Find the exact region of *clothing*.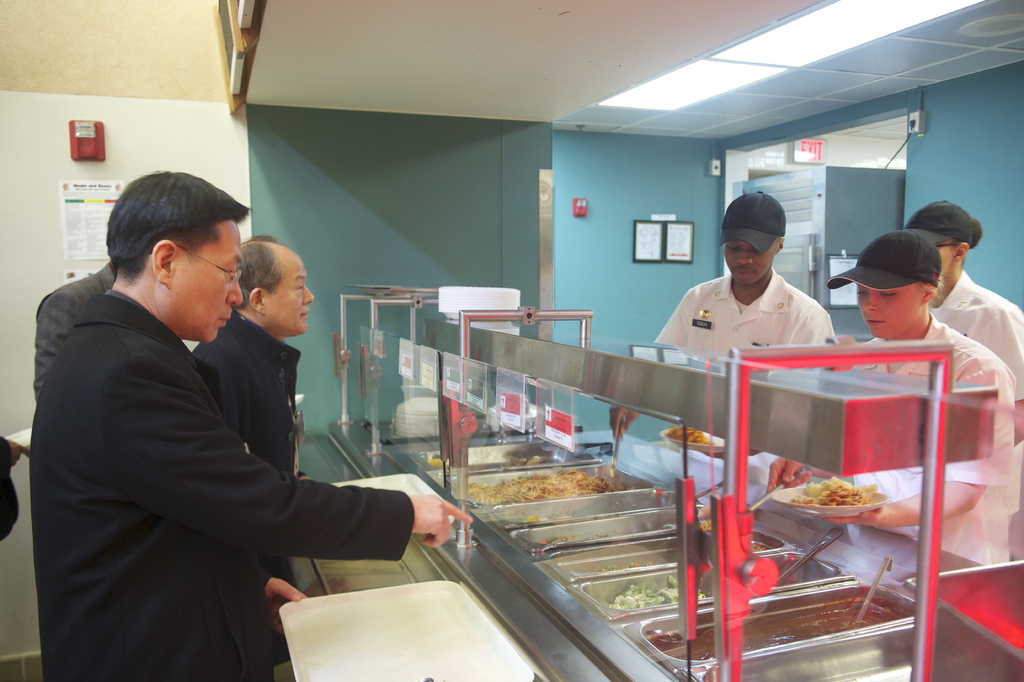
Exact region: (x1=640, y1=265, x2=845, y2=368).
